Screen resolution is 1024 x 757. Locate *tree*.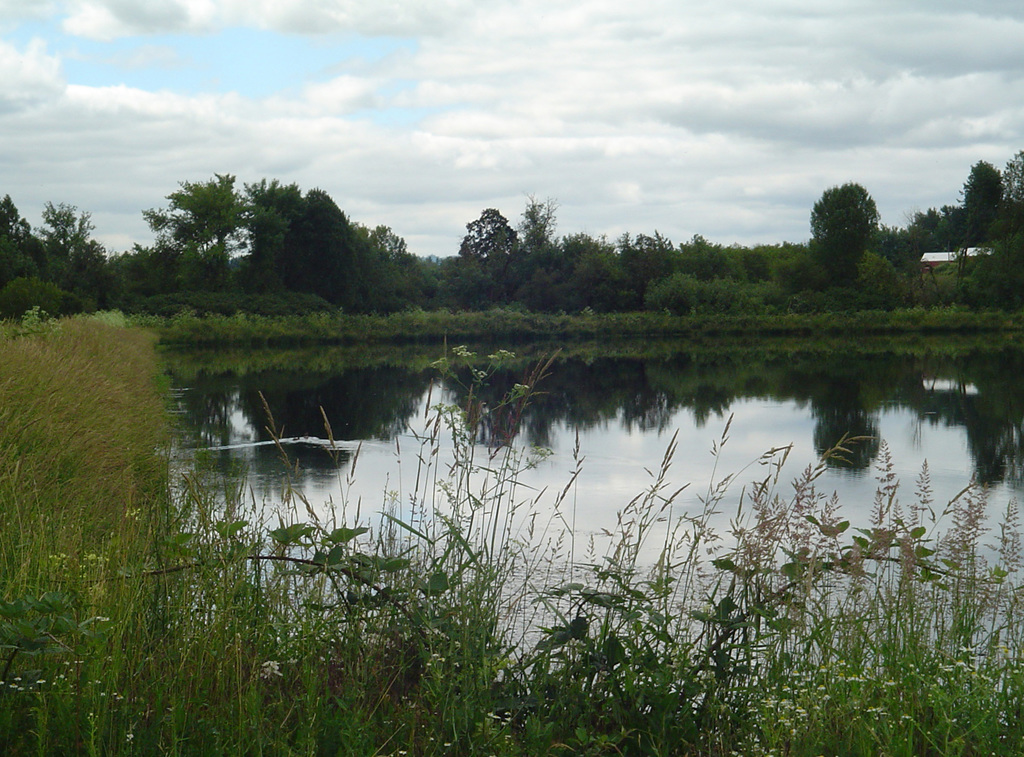
[x1=515, y1=193, x2=565, y2=256].
